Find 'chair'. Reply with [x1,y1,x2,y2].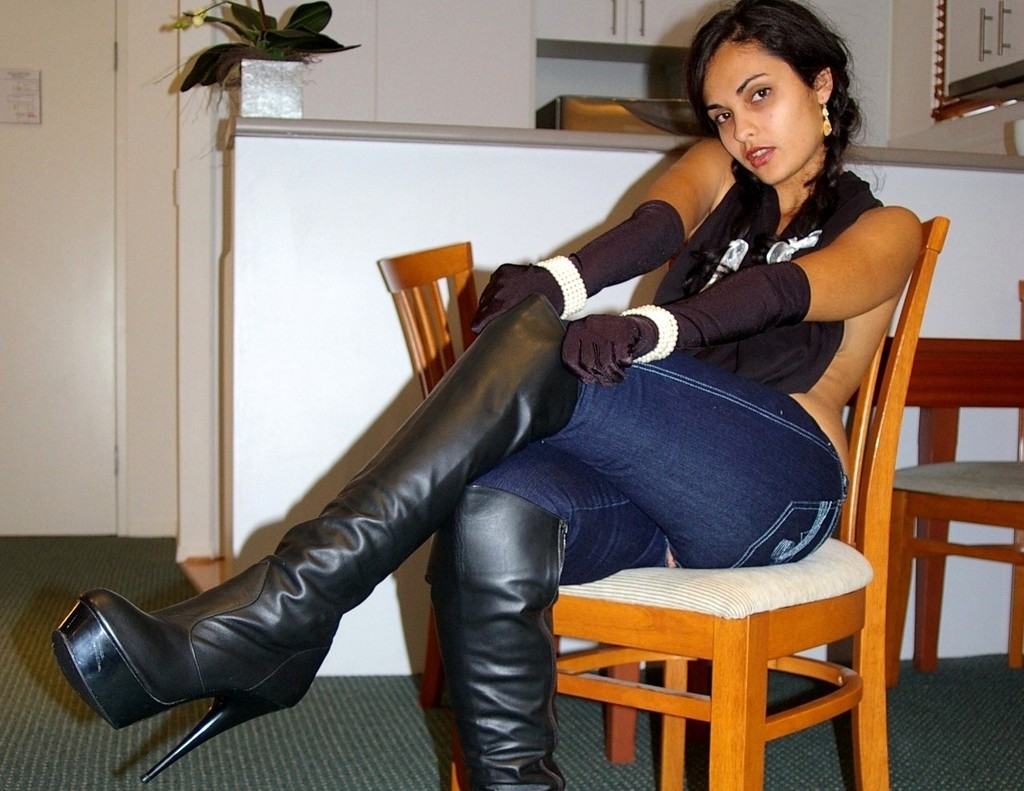
[373,238,642,767].
